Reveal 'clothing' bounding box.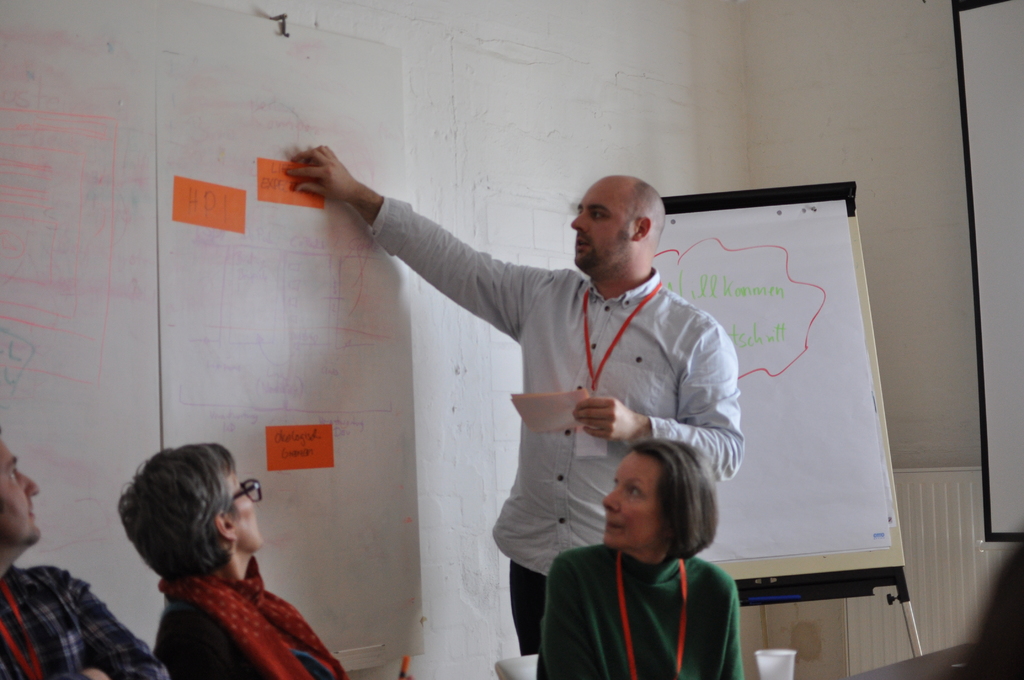
Revealed: [left=526, top=533, right=746, bottom=679].
